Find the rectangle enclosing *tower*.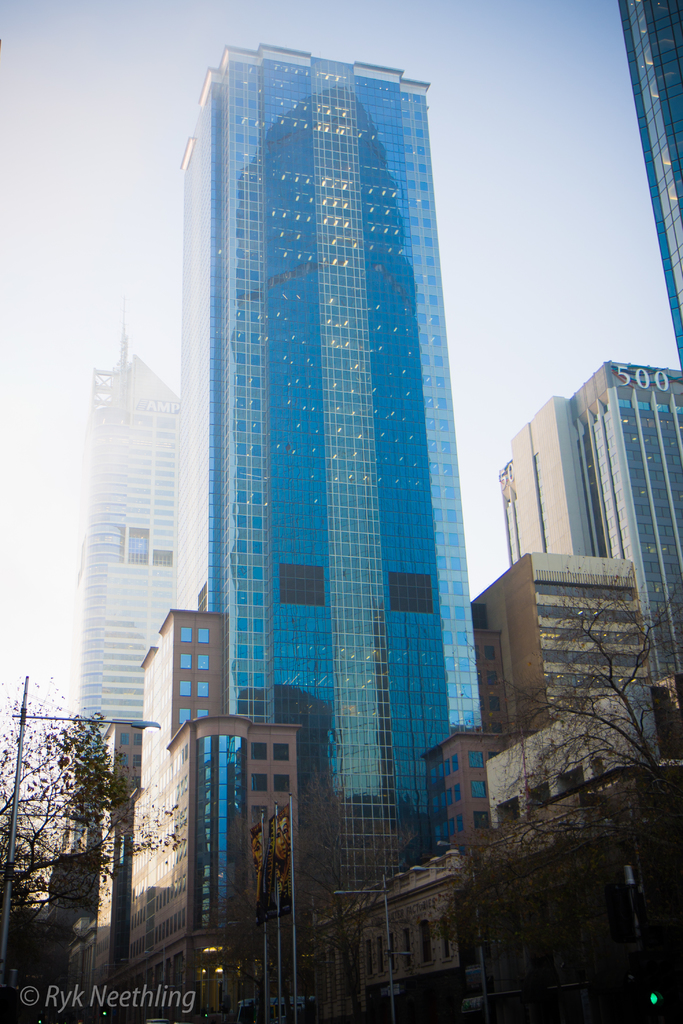
detection(611, 0, 682, 355).
